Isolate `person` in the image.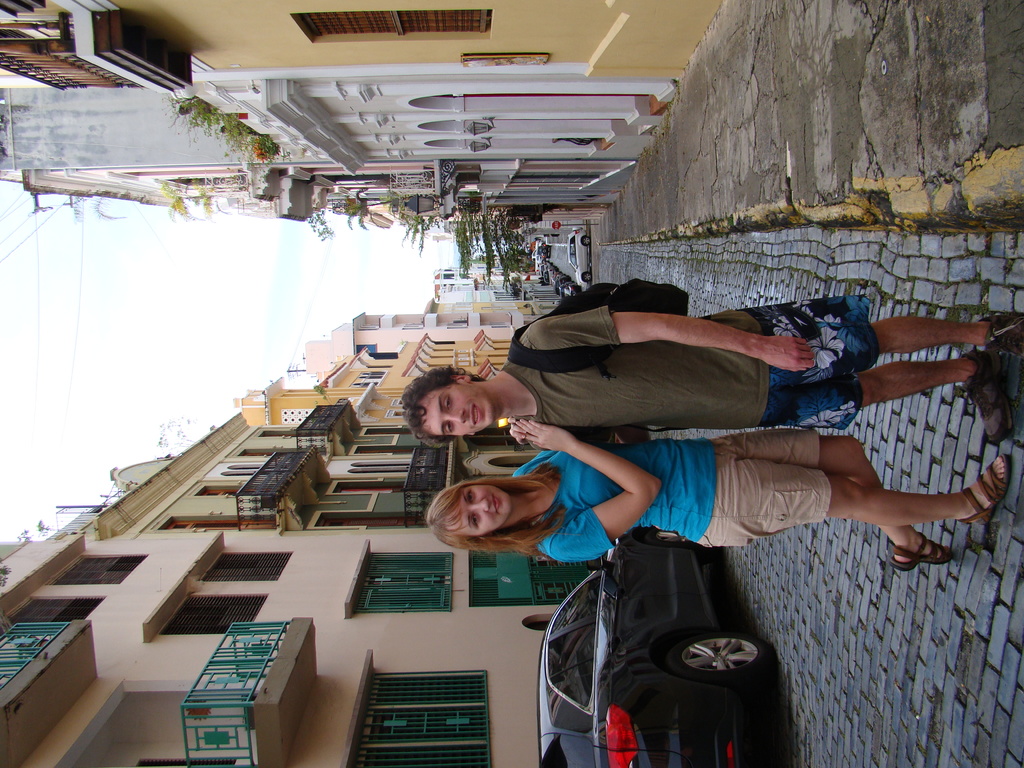
Isolated region: crop(400, 304, 1023, 444).
